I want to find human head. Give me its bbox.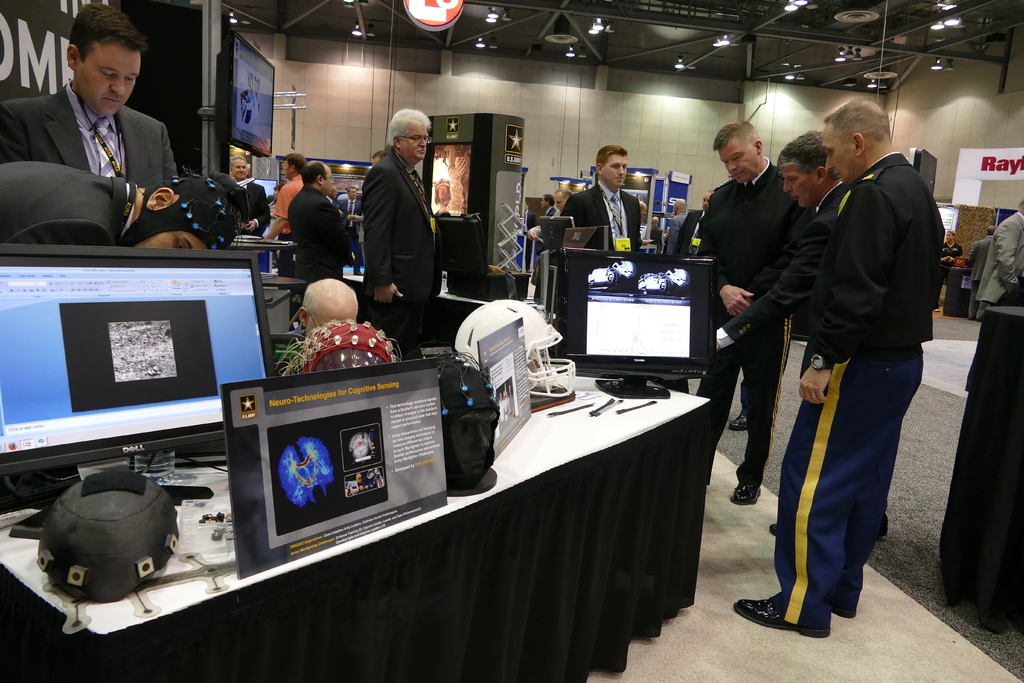
299 281 359 337.
